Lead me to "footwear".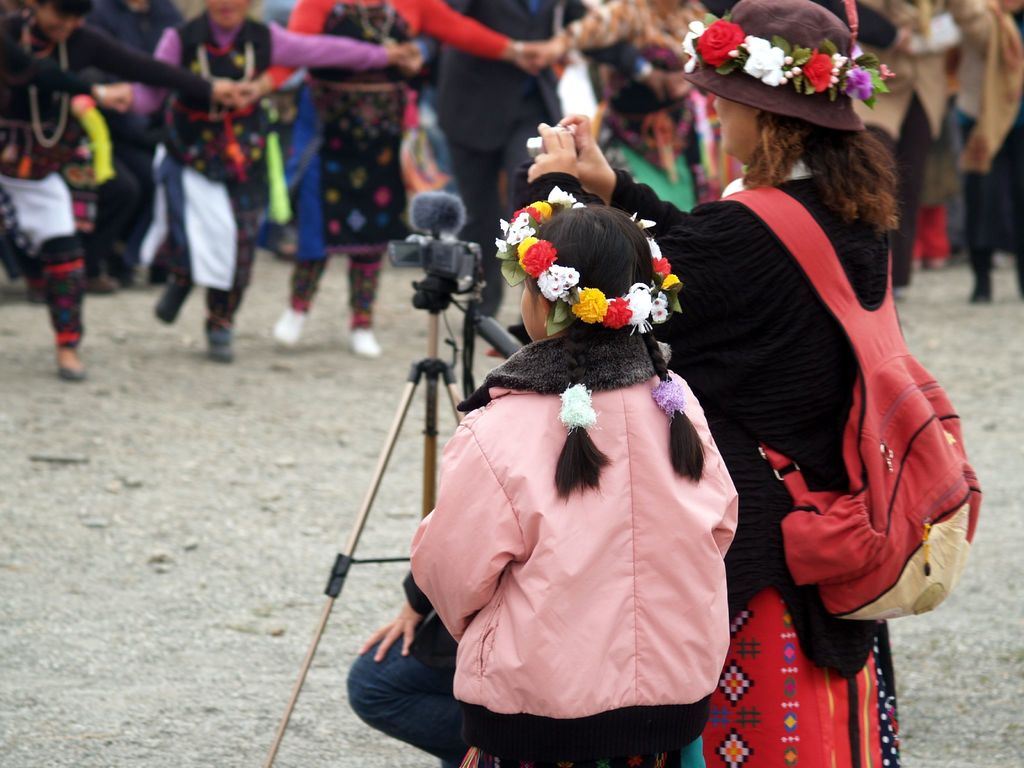
Lead to x1=56 y1=346 x2=89 y2=380.
